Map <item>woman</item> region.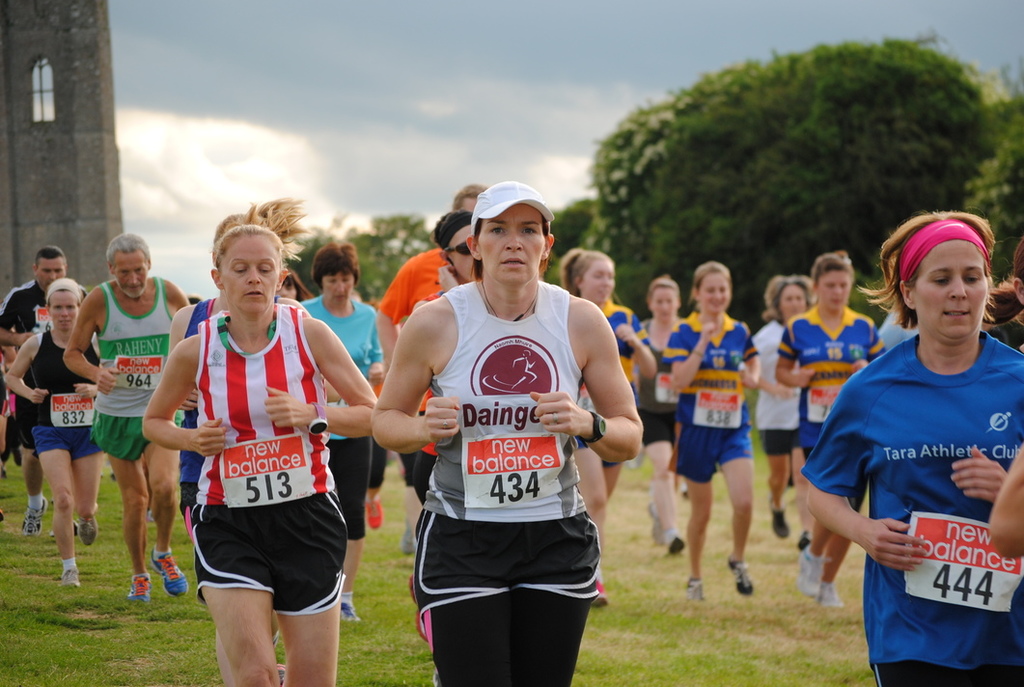
Mapped to 664:258:761:609.
